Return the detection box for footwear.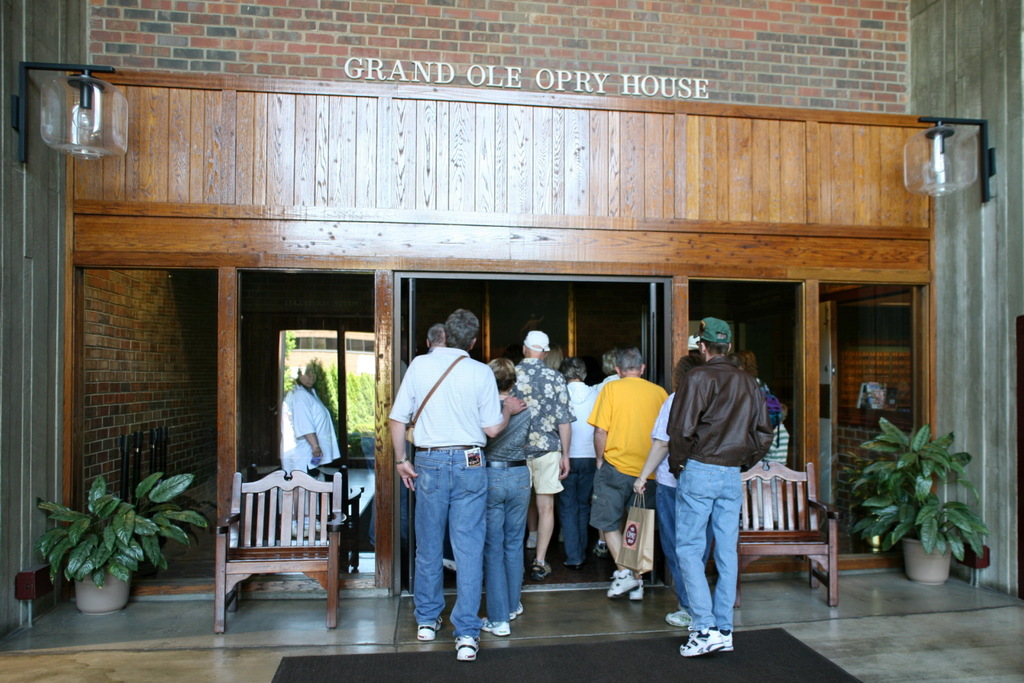
pyautogui.locateOnScreen(508, 598, 527, 614).
